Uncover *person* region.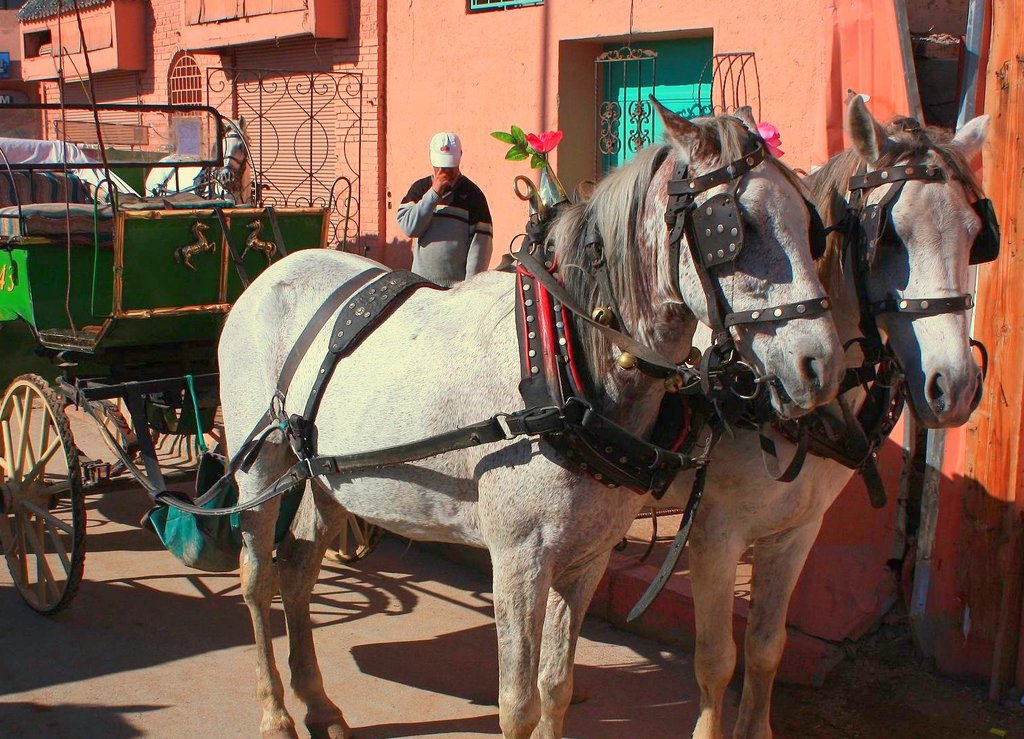
Uncovered: 403/152/491/293.
